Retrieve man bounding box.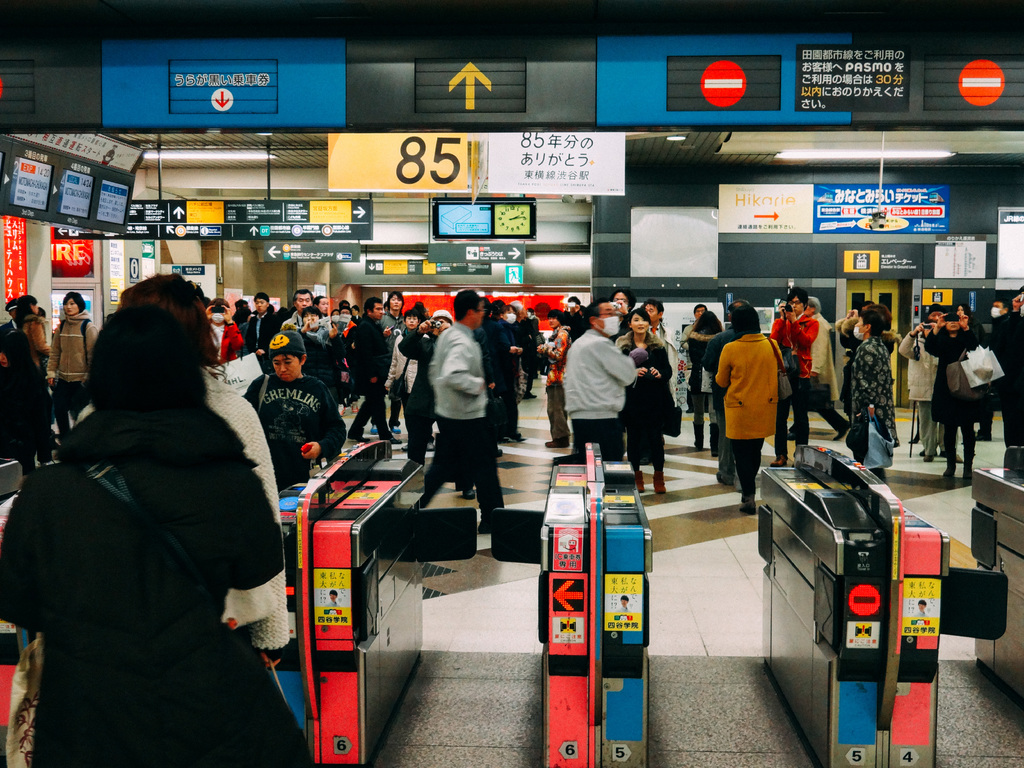
Bounding box: Rect(563, 298, 593, 373).
